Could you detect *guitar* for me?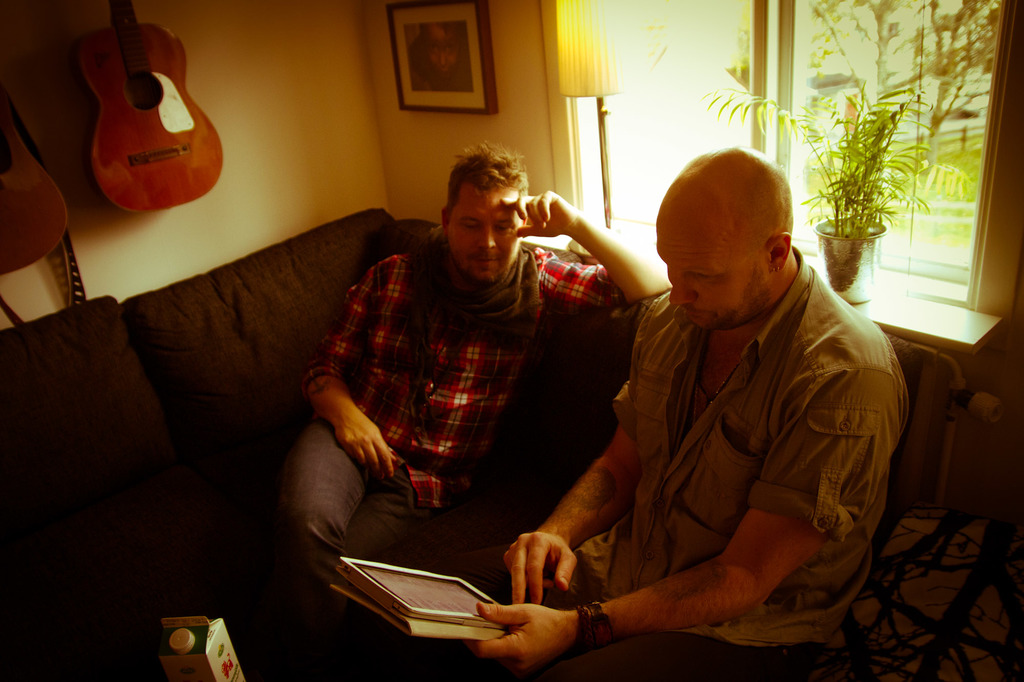
Detection result: {"x1": 76, "y1": 0, "x2": 224, "y2": 219}.
